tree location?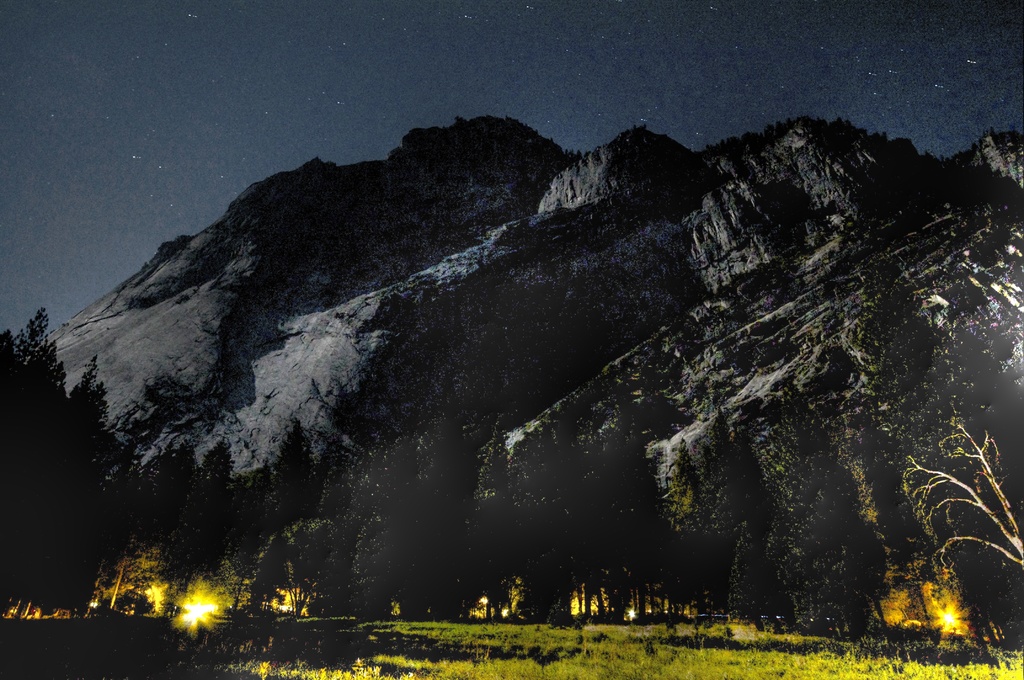
8/293/111/576
